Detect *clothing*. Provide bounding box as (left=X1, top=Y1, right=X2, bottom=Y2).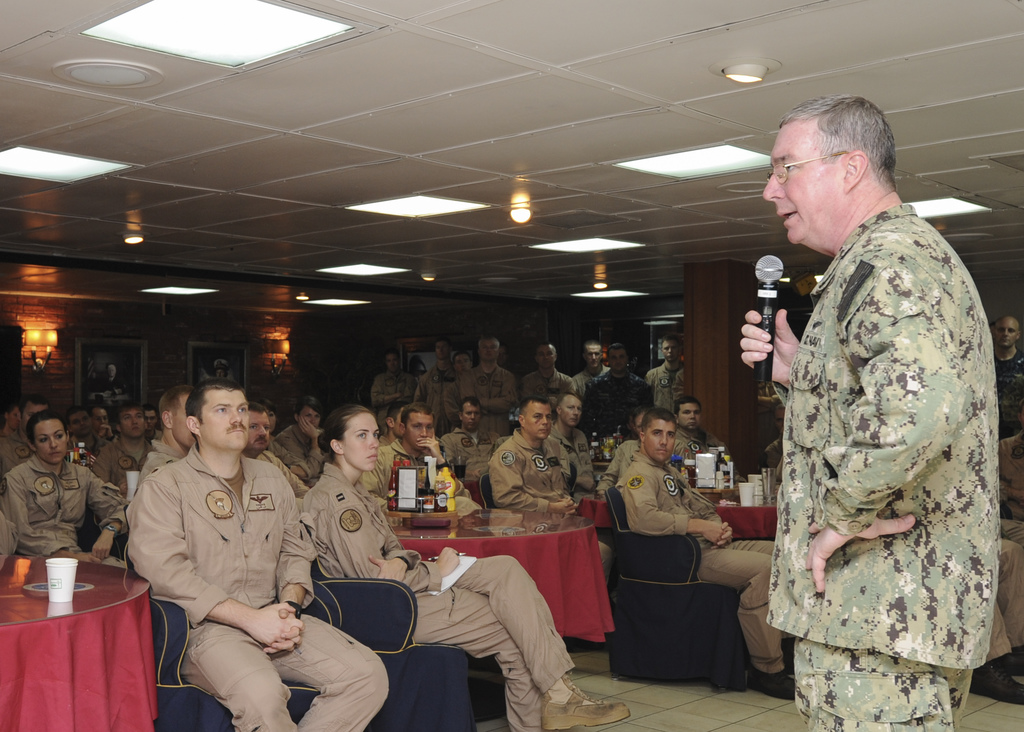
(left=749, top=156, right=1003, bottom=710).
